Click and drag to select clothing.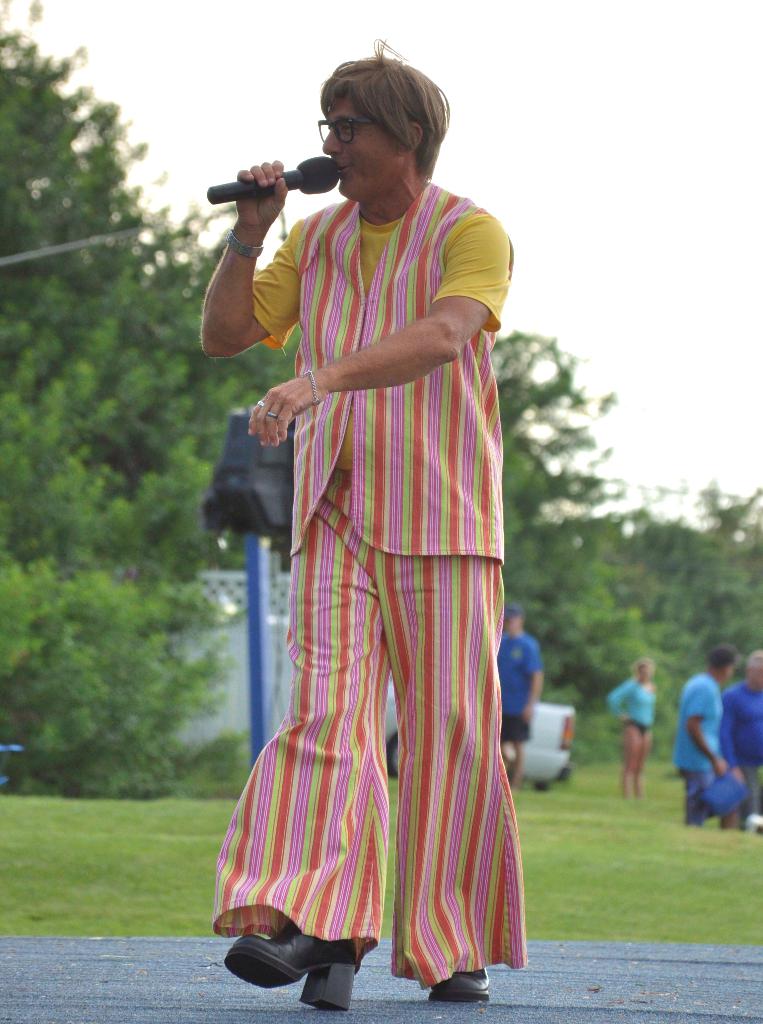
Selection: box=[675, 676, 723, 829].
